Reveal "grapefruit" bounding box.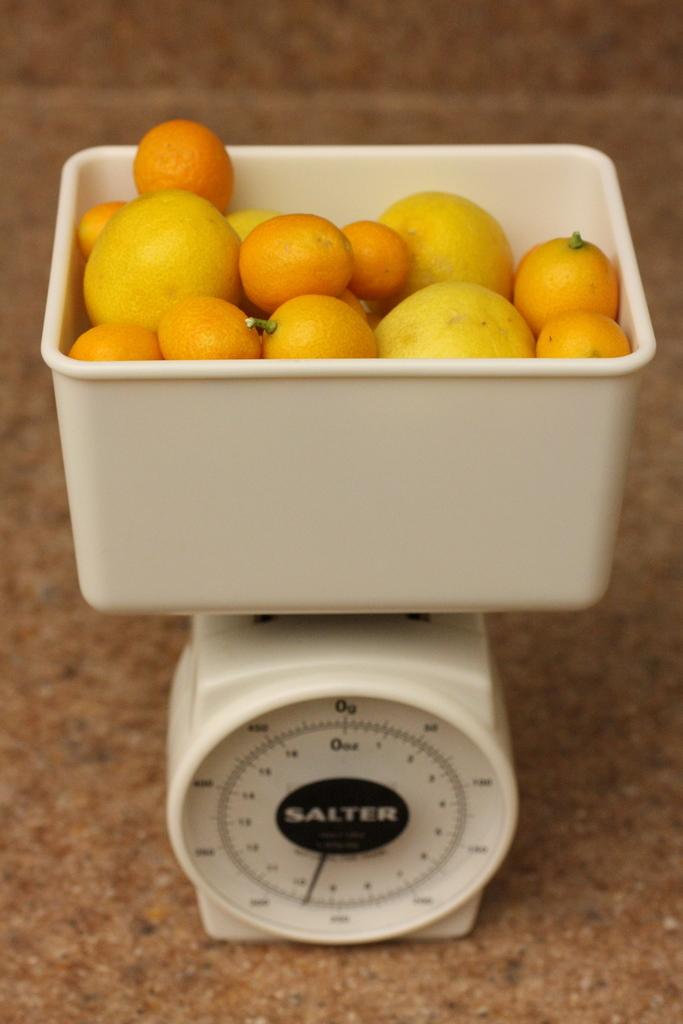
Revealed: <box>157,293,258,356</box>.
